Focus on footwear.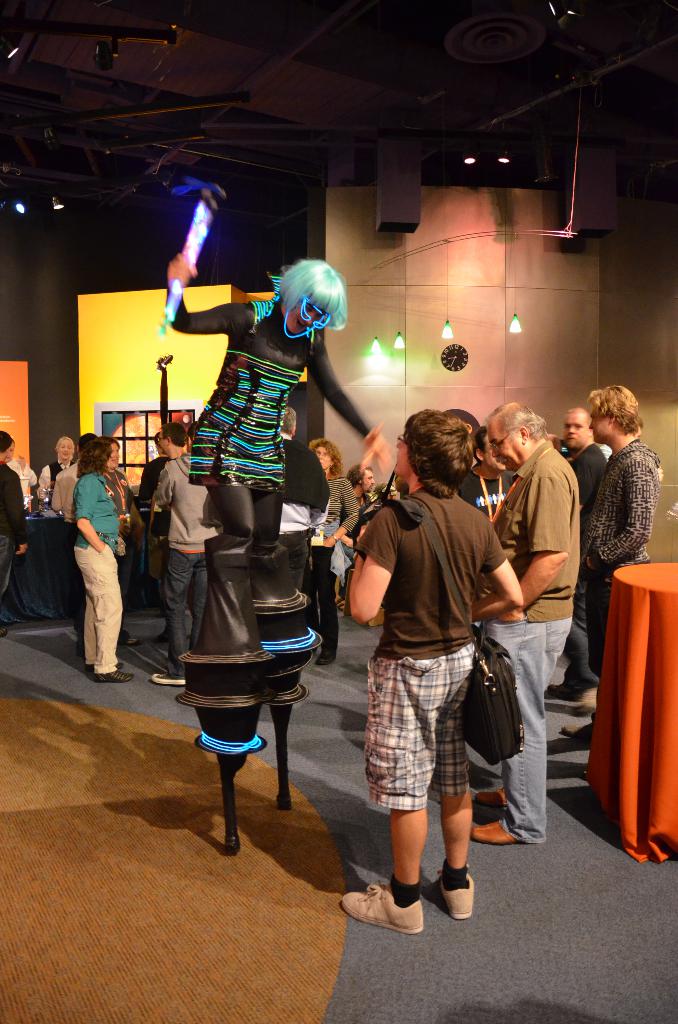
Focused at box=[561, 720, 591, 739].
